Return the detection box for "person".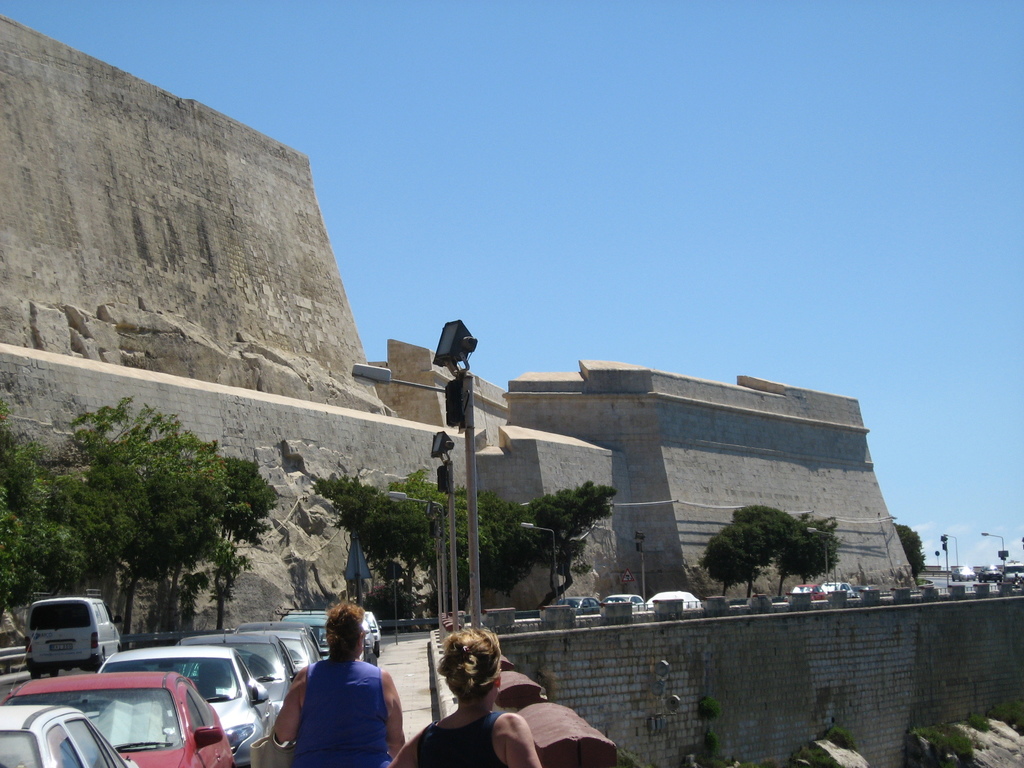
region(282, 611, 381, 764).
